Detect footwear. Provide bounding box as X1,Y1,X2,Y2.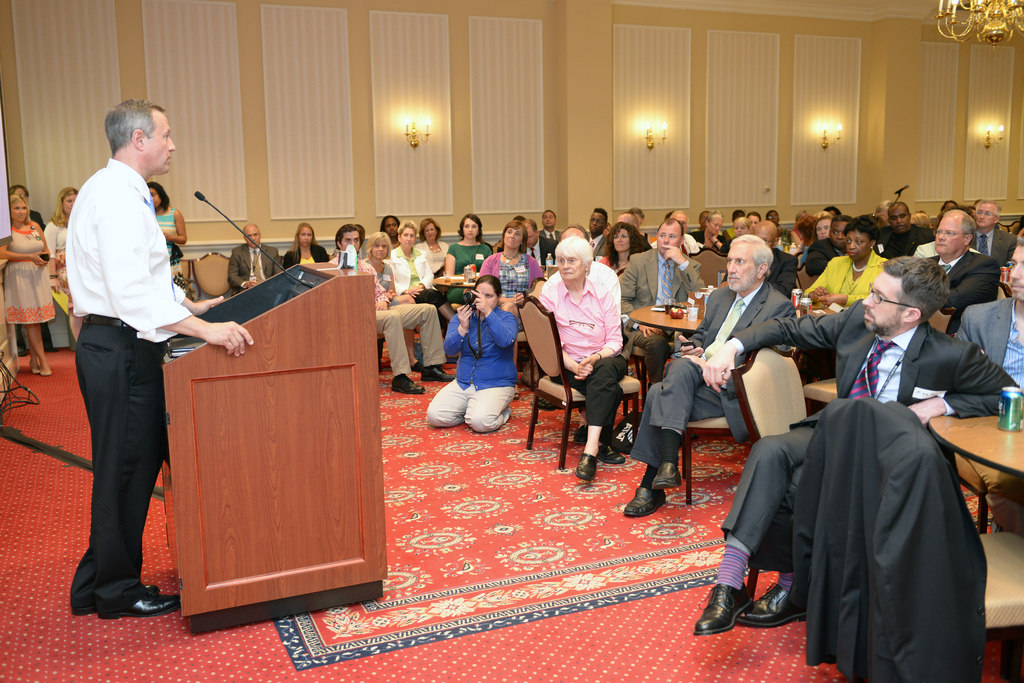
627,486,669,520.
